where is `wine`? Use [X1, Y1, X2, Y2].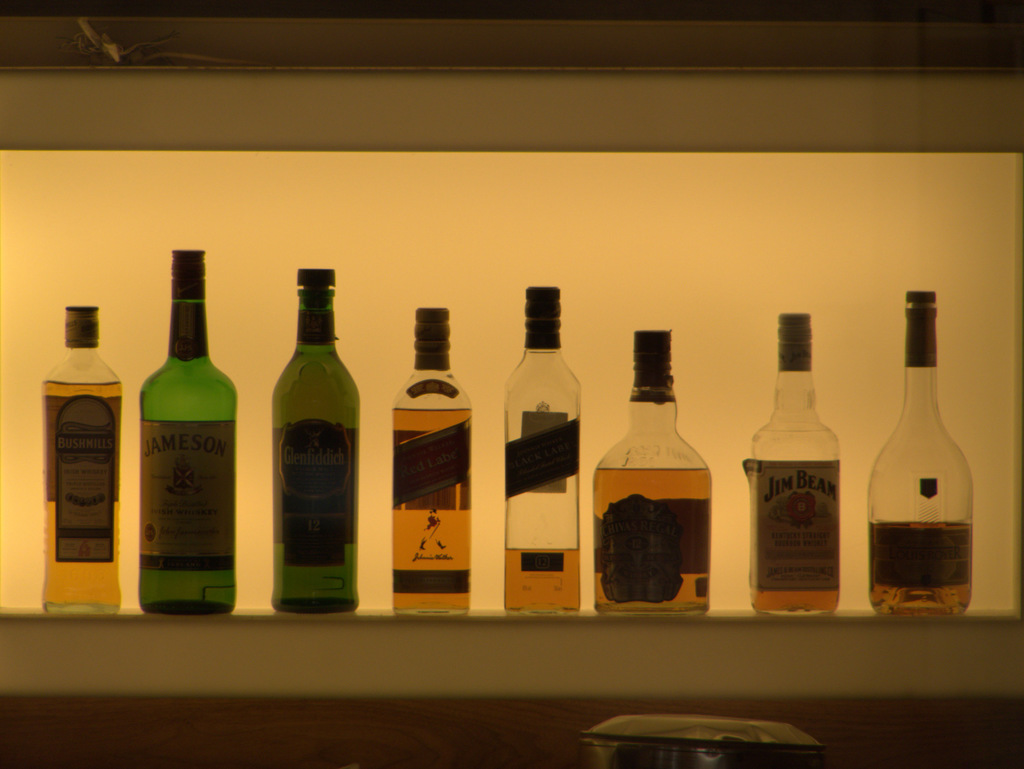
[30, 297, 122, 616].
